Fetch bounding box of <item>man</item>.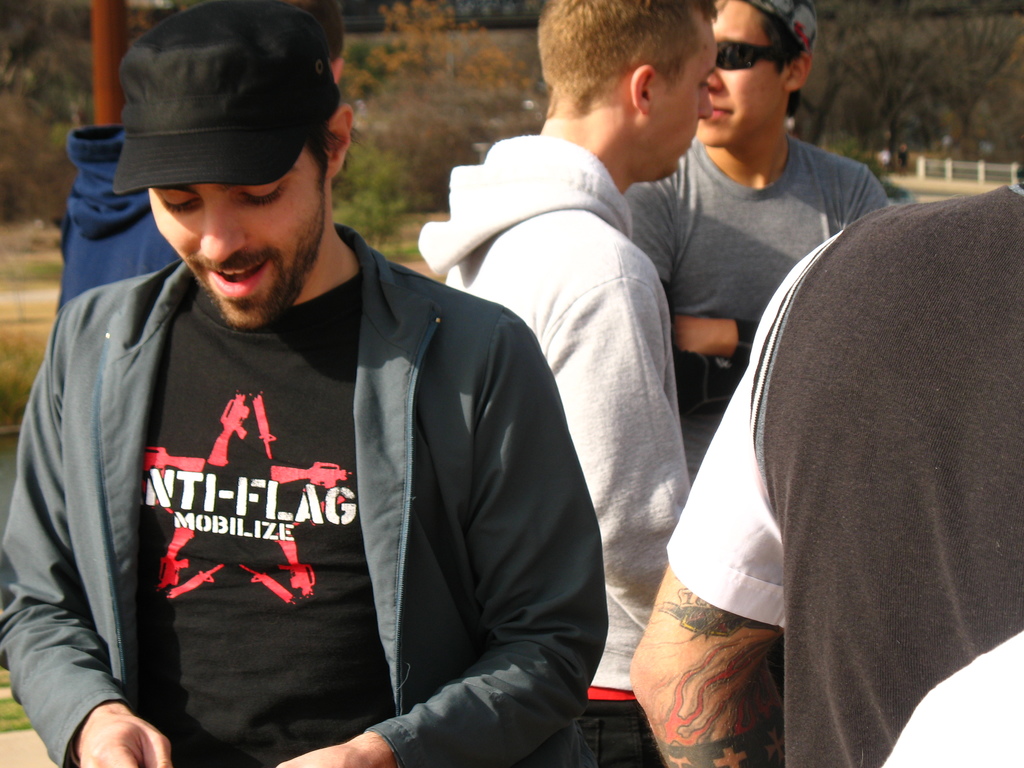
Bbox: rect(627, 168, 1023, 767).
